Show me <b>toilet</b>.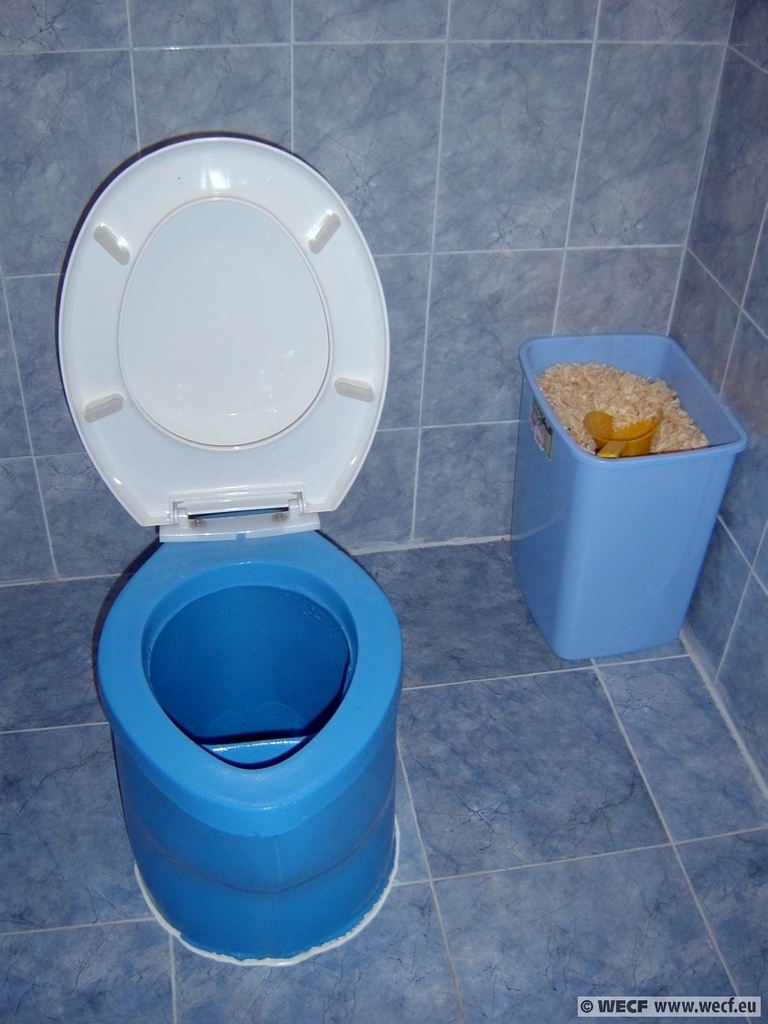
<b>toilet</b> is here: <bbox>37, 127, 421, 933</bbox>.
